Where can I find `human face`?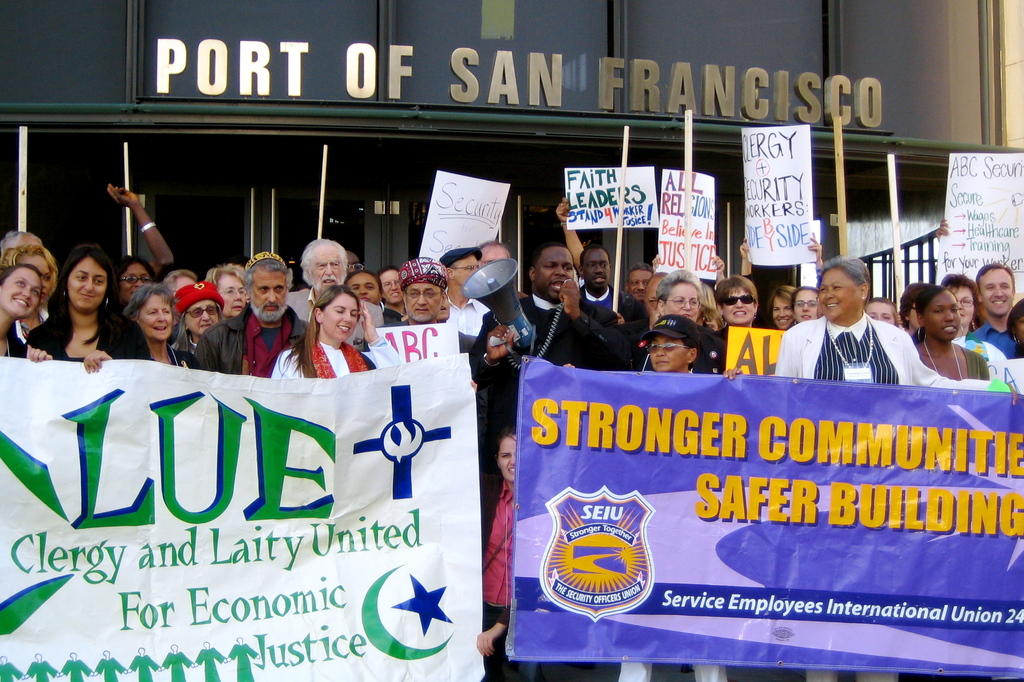
You can find it at box(495, 438, 519, 485).
